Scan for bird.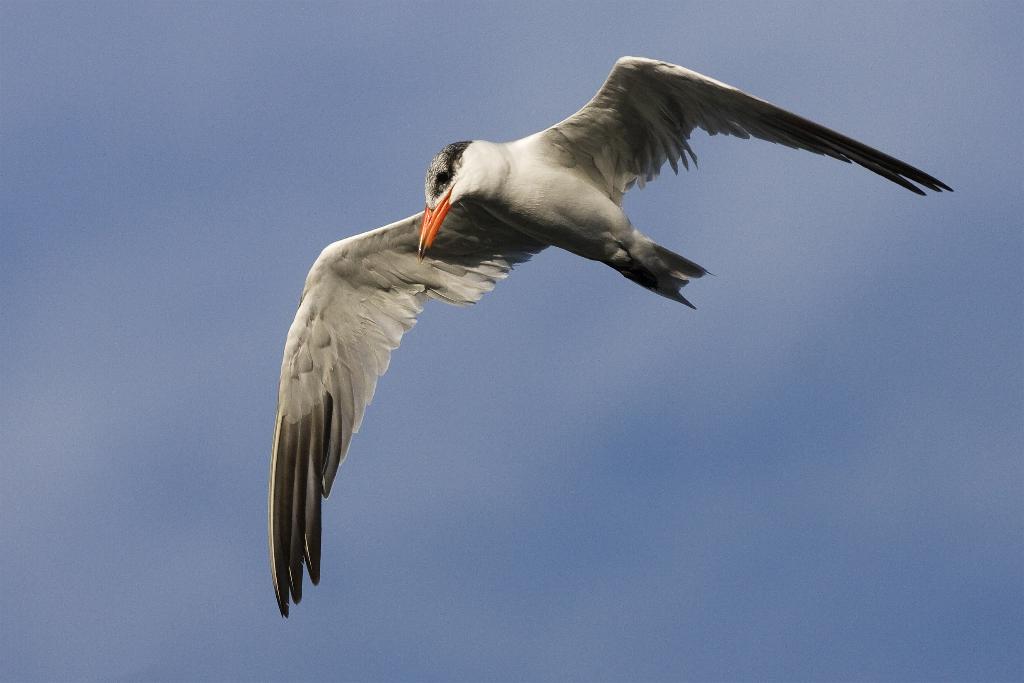
Scan result: l=297, t=72, r=912, b=595.
